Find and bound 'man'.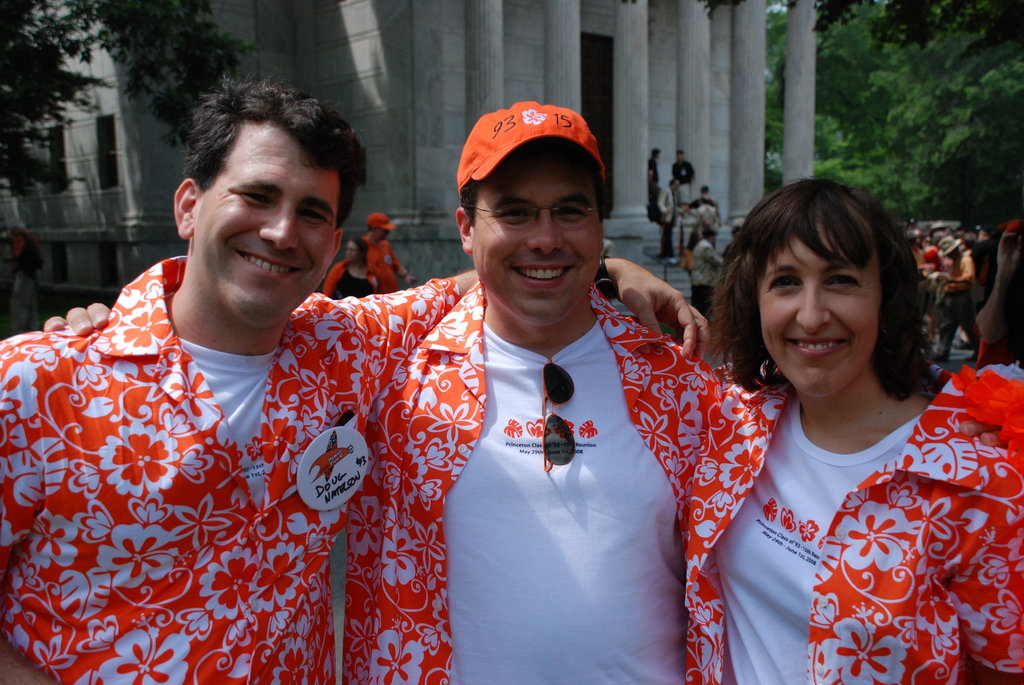
Bound: rect(650, 146, 658, 211).
